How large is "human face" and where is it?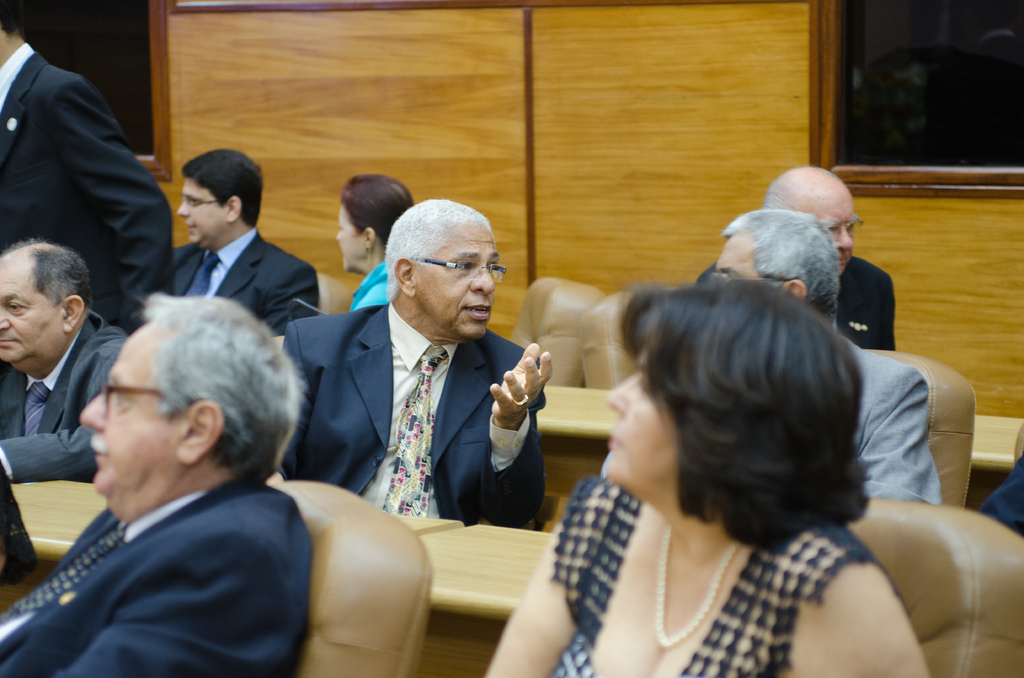
Bounding box: box=[0, 257, 60, 365].
